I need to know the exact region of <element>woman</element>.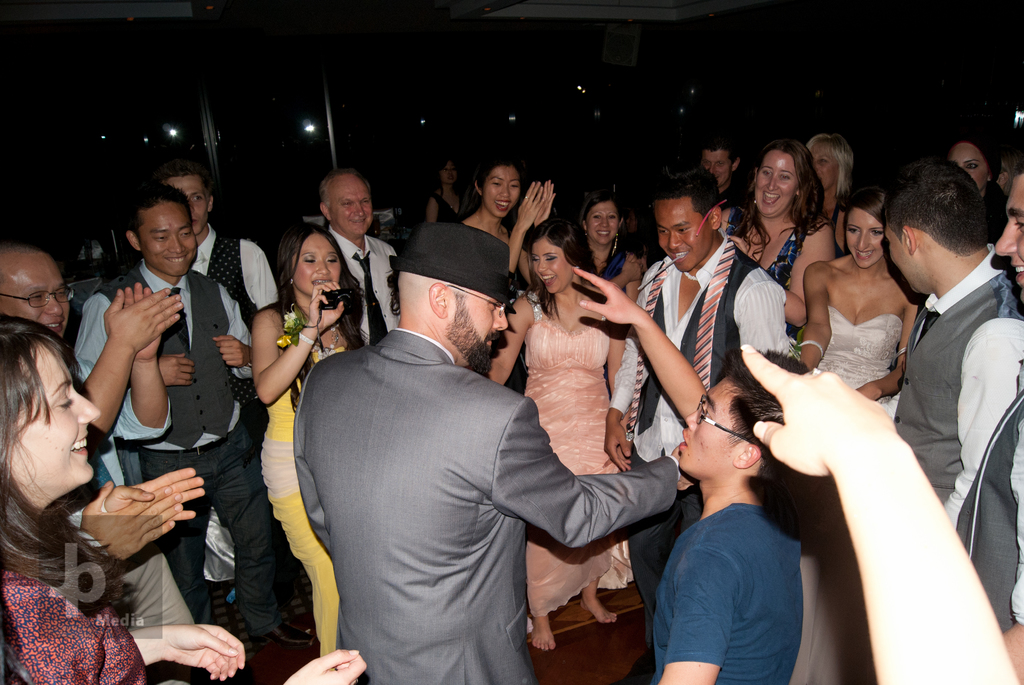
Region: 801,129,854,236.
